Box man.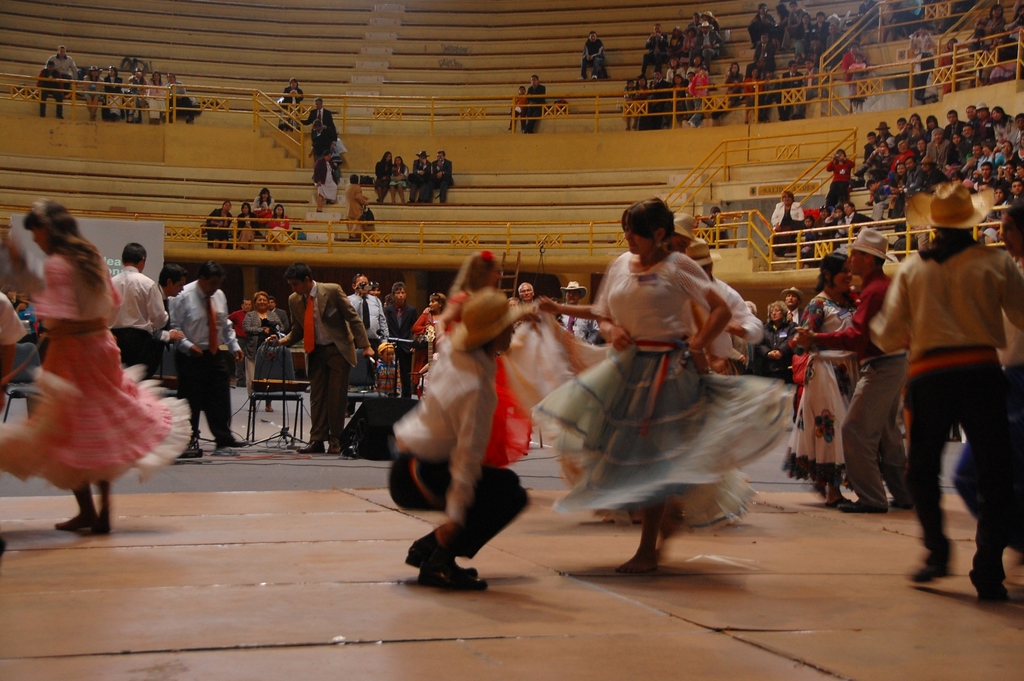
<box>37,63,74,120</box>.
